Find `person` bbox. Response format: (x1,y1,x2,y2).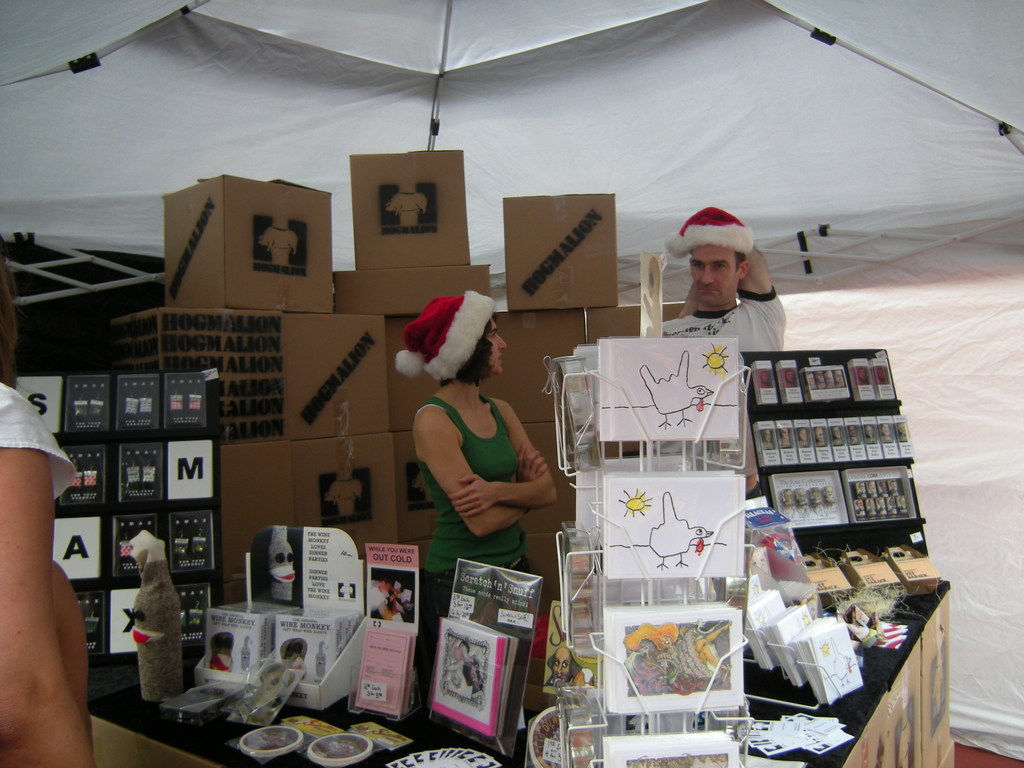
(397,290,557,616).
